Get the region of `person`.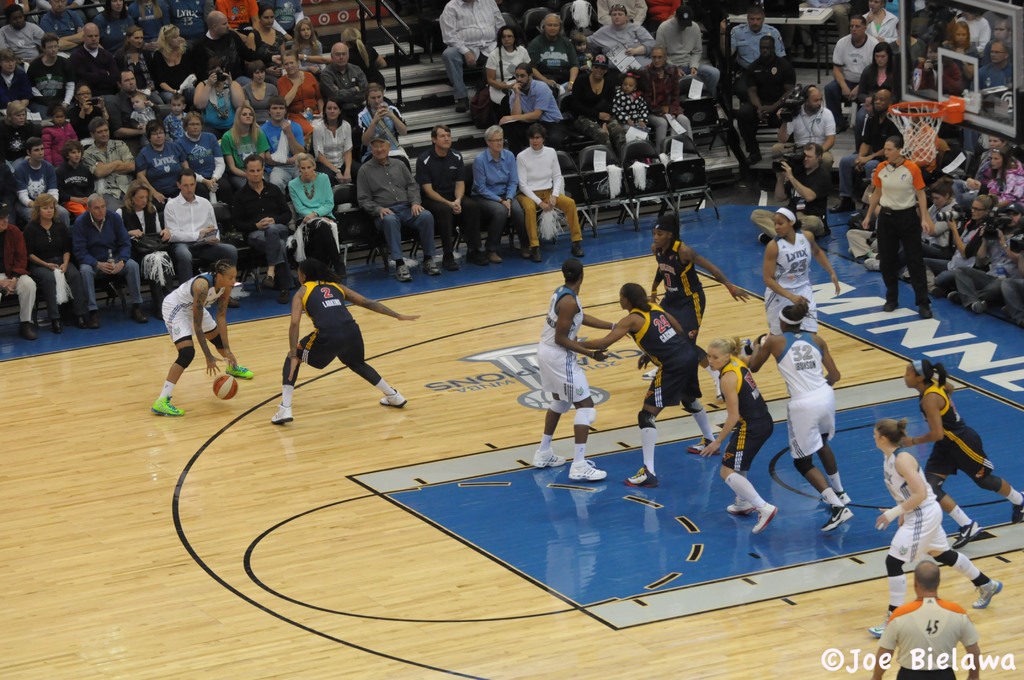
[270,255,424,428].
